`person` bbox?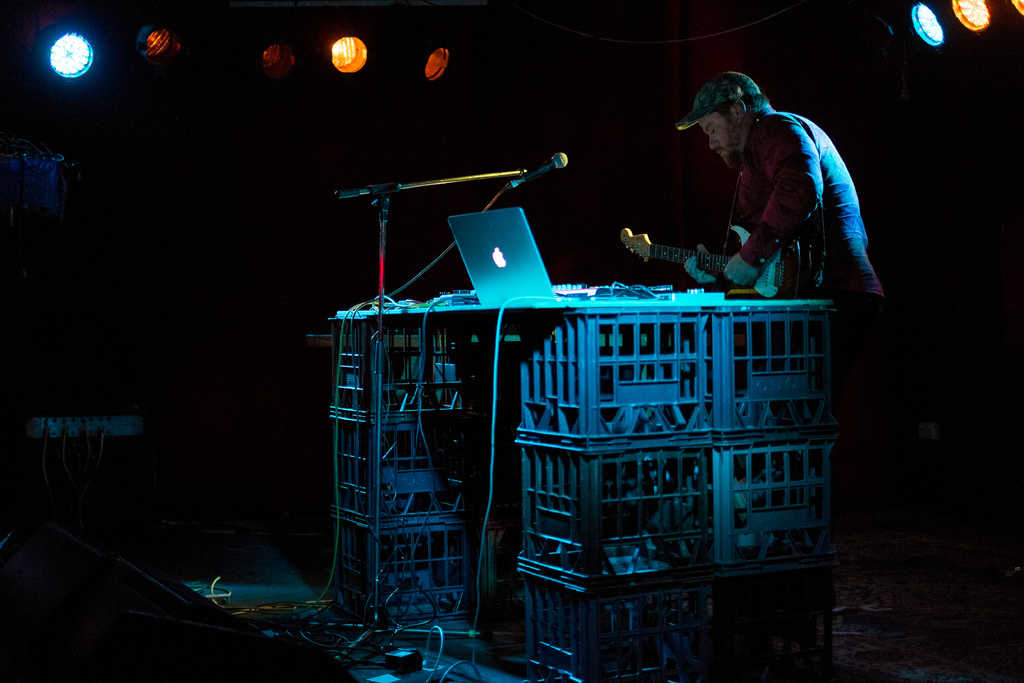
<bbox>684, 71, 886, 374</bbox>
